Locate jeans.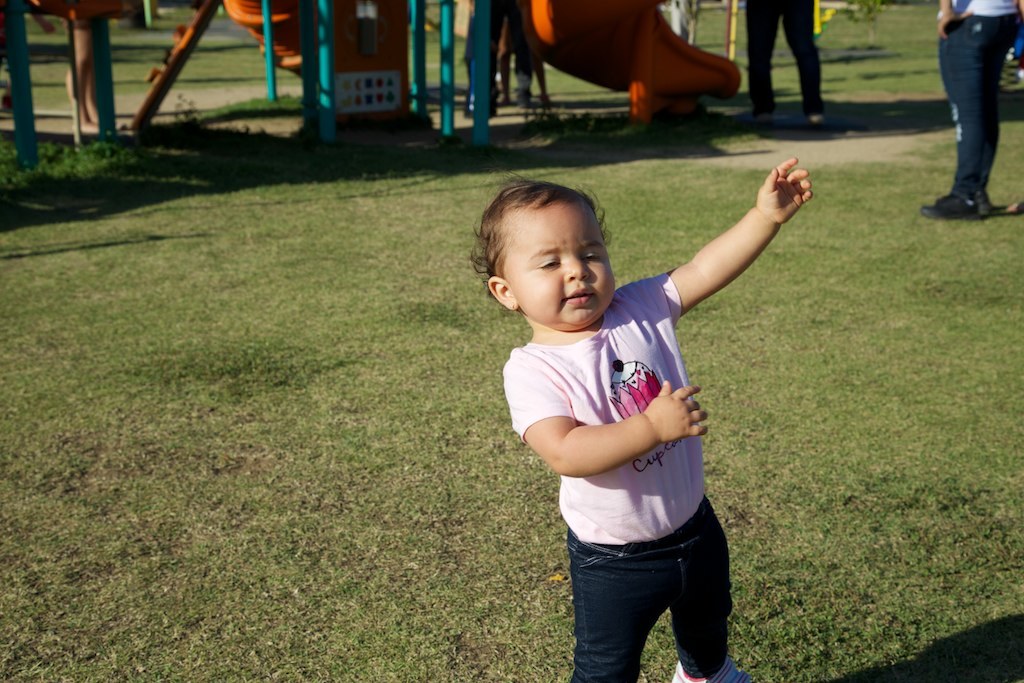
Bounding box: {"left": 555, "top": 524, "right": 737, "bottom": 680}.
